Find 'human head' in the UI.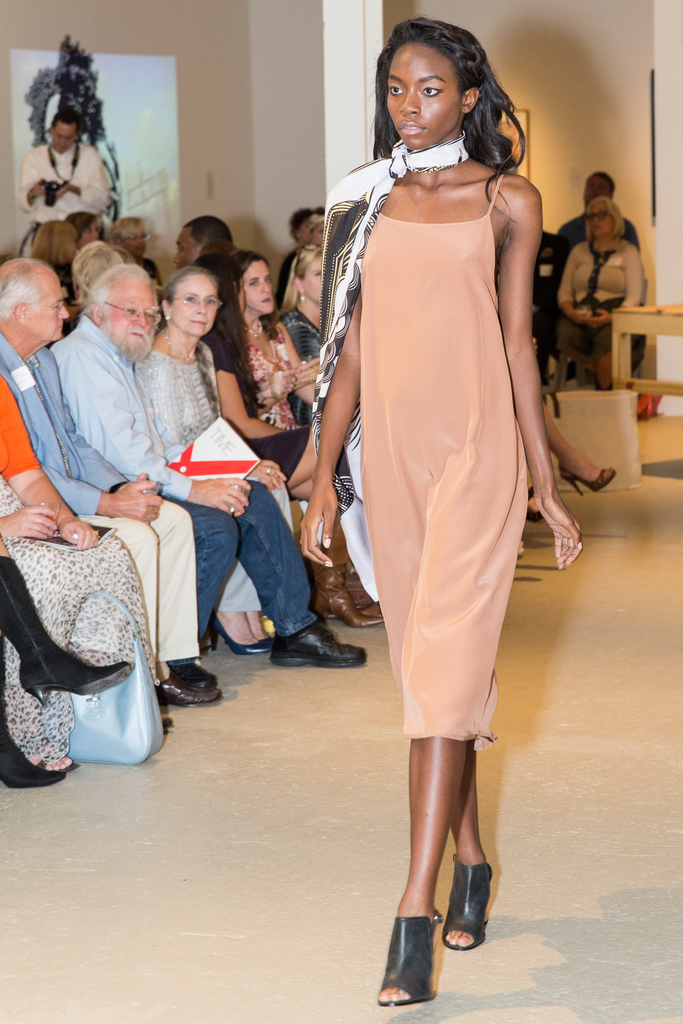
UI element at bbox=(160, 267, 223, 340).
